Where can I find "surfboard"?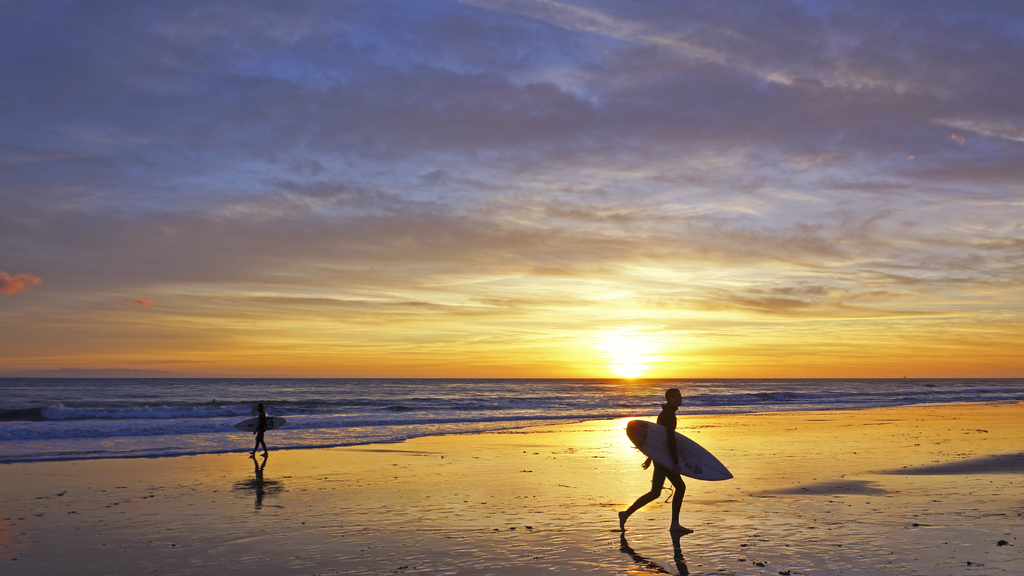
You can find it at left=623, top=417, right=736, bottom=483.
